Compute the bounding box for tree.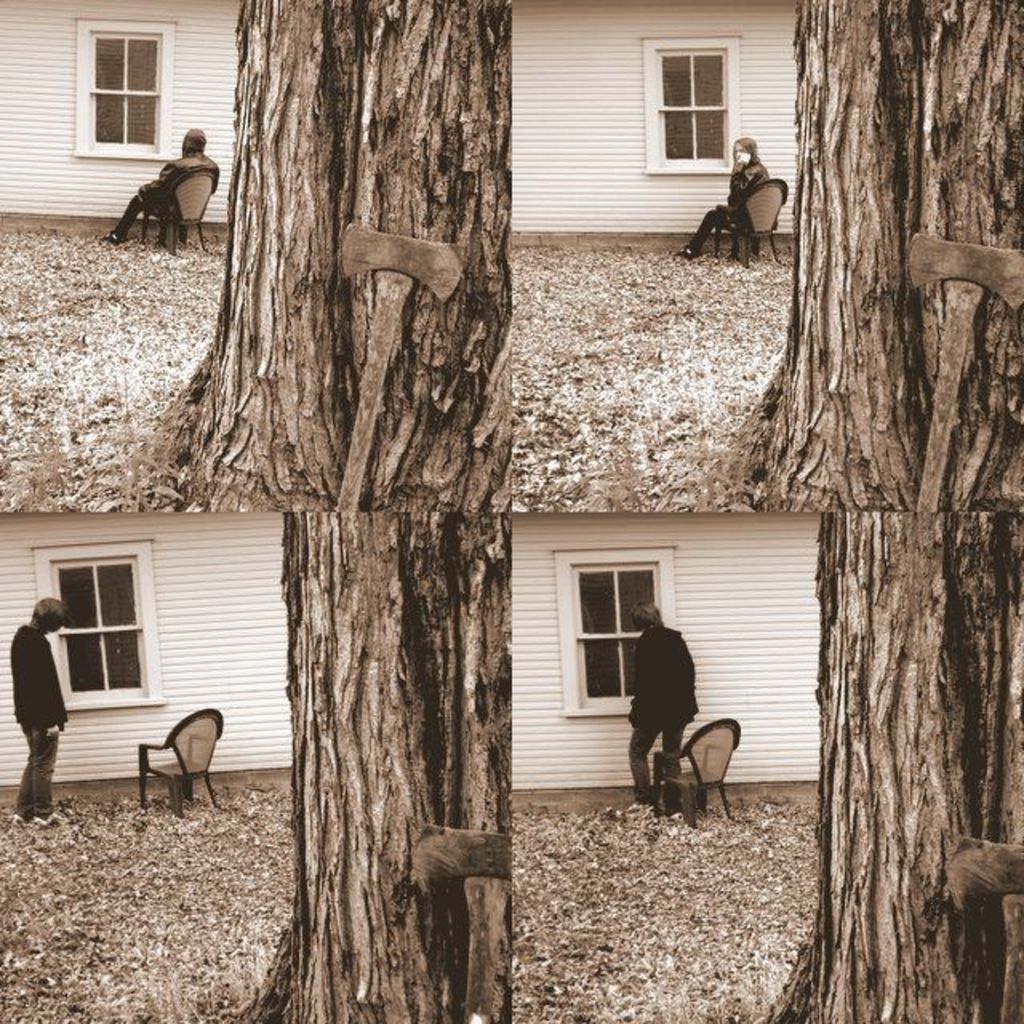
bbox(706, 0, 1022, 512).
